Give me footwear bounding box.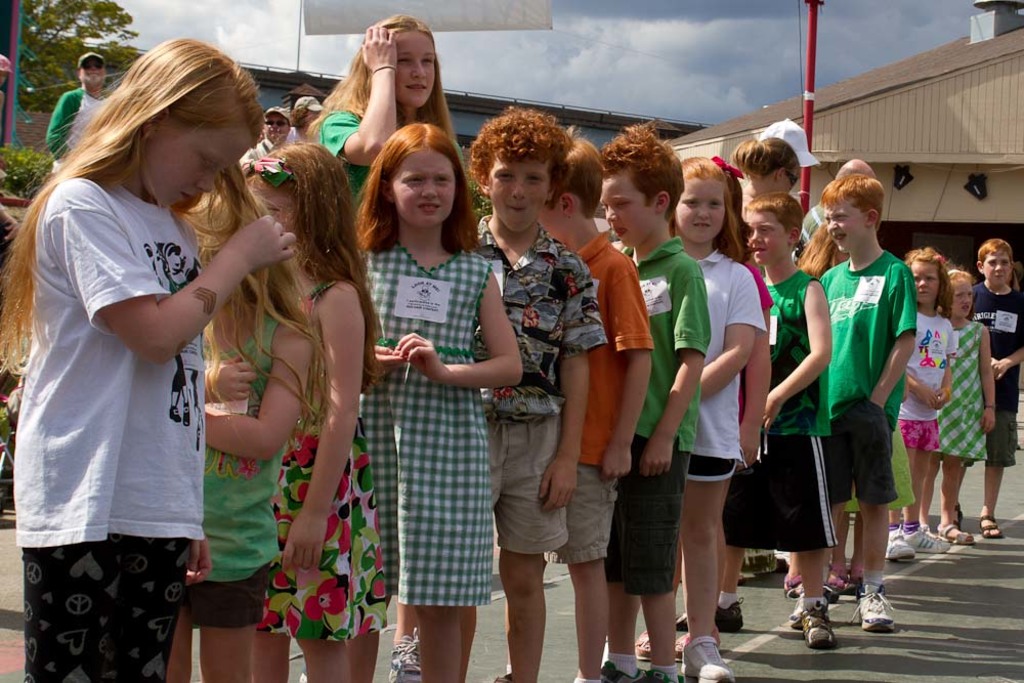
951:500:959:528.
